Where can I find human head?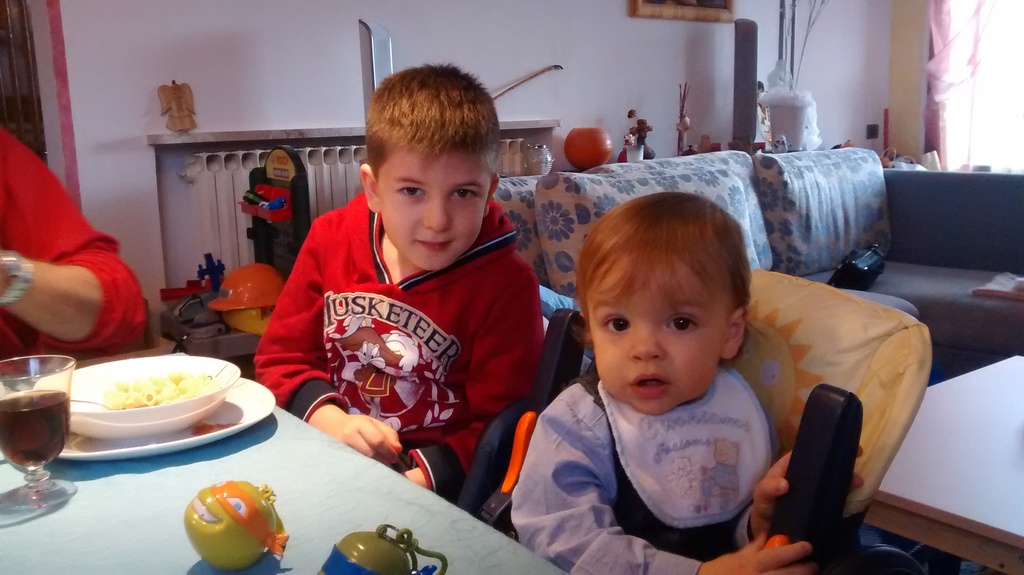
You can find it at x1=360, y1=65, x2=499, y2=273.
